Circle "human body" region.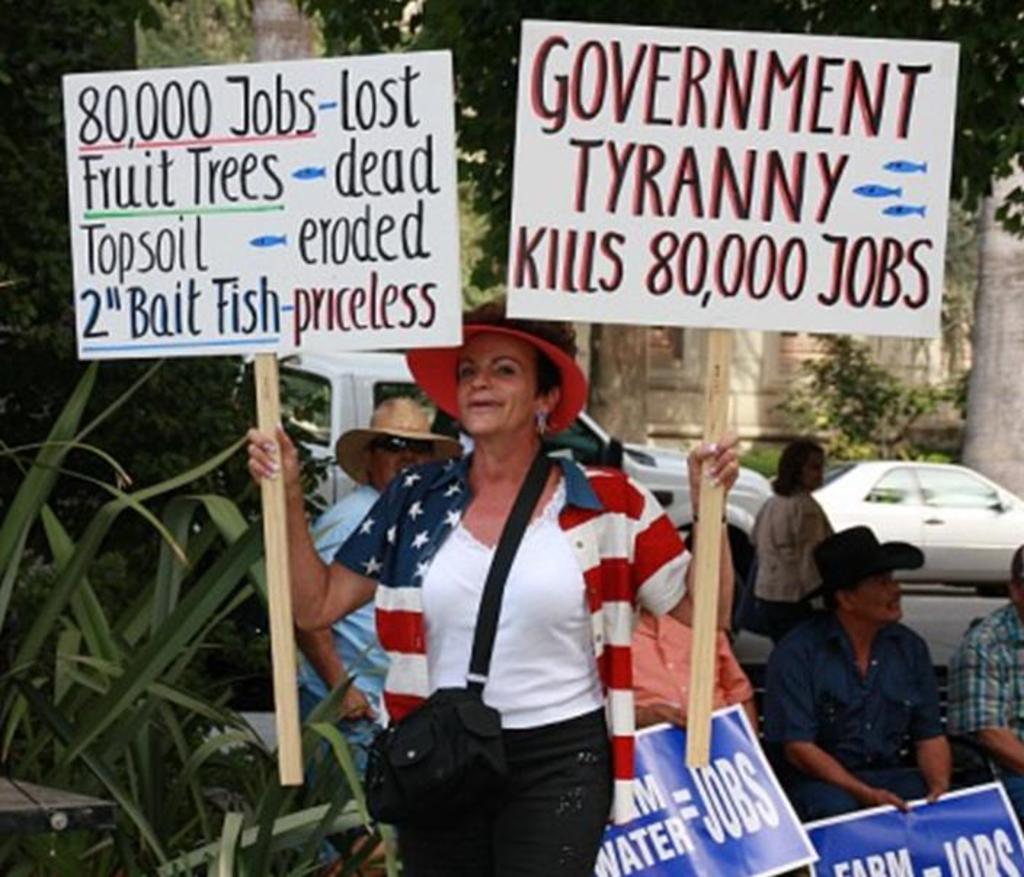
Region: pyautogui.locateOnScreen(740, 442, 832, 638).
